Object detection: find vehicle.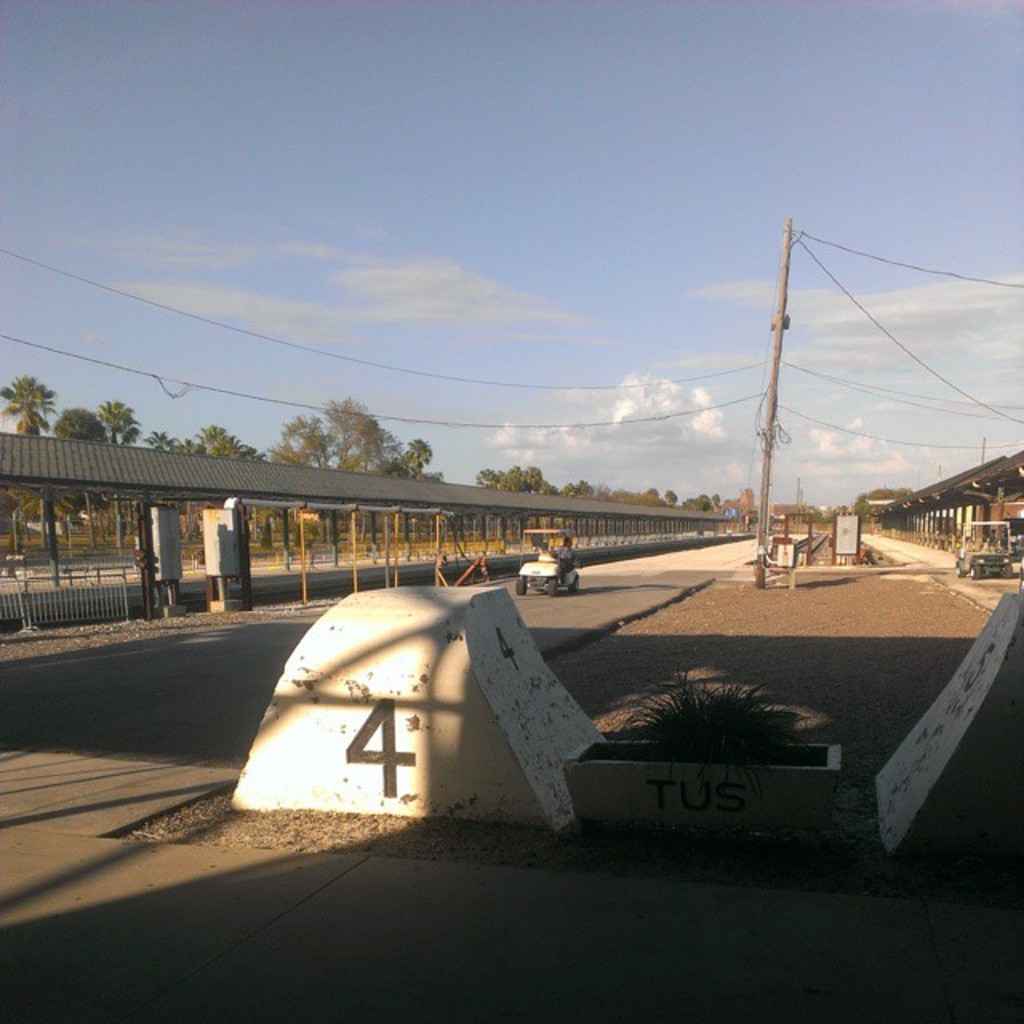
pyautogui.locateOnScreen(512, 525, 582, 590).
